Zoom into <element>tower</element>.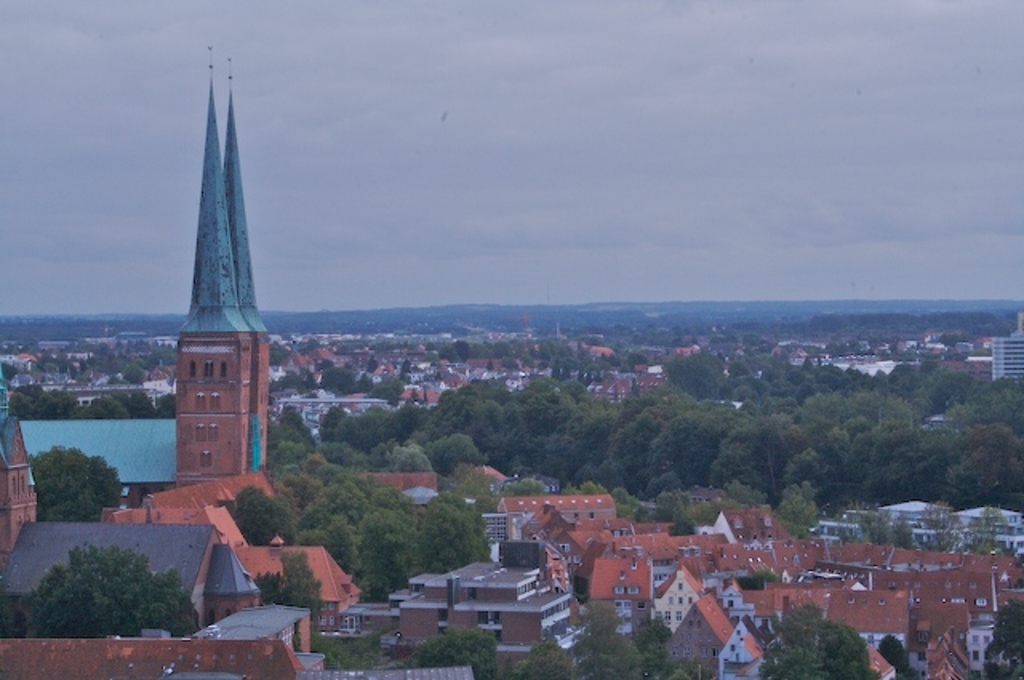
Zoom target: bbox=(178, 45, 269, 486).
